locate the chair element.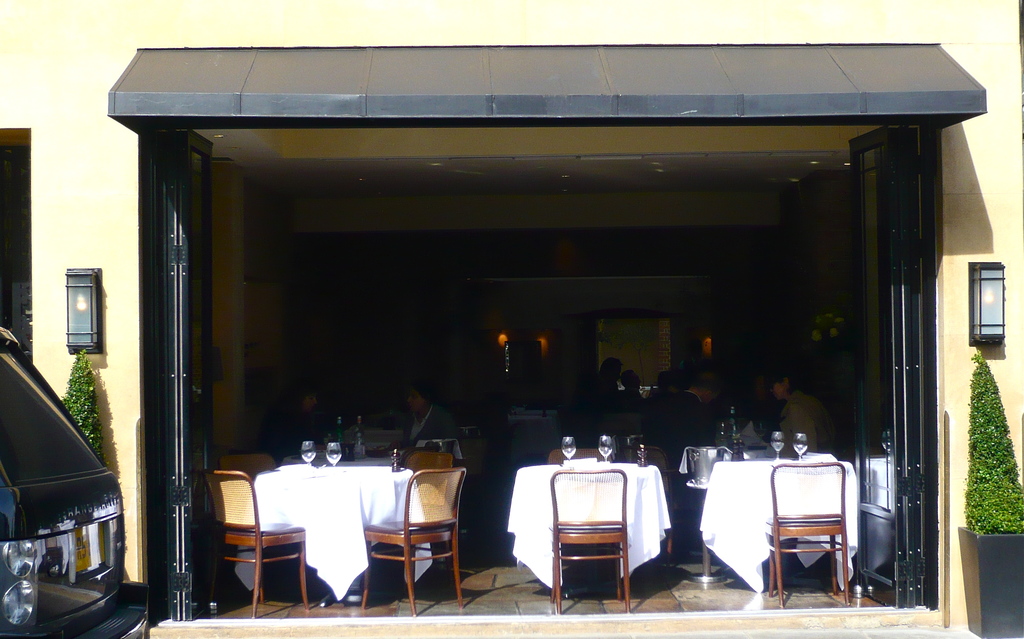
Element bbox: 377/448/472/613.
